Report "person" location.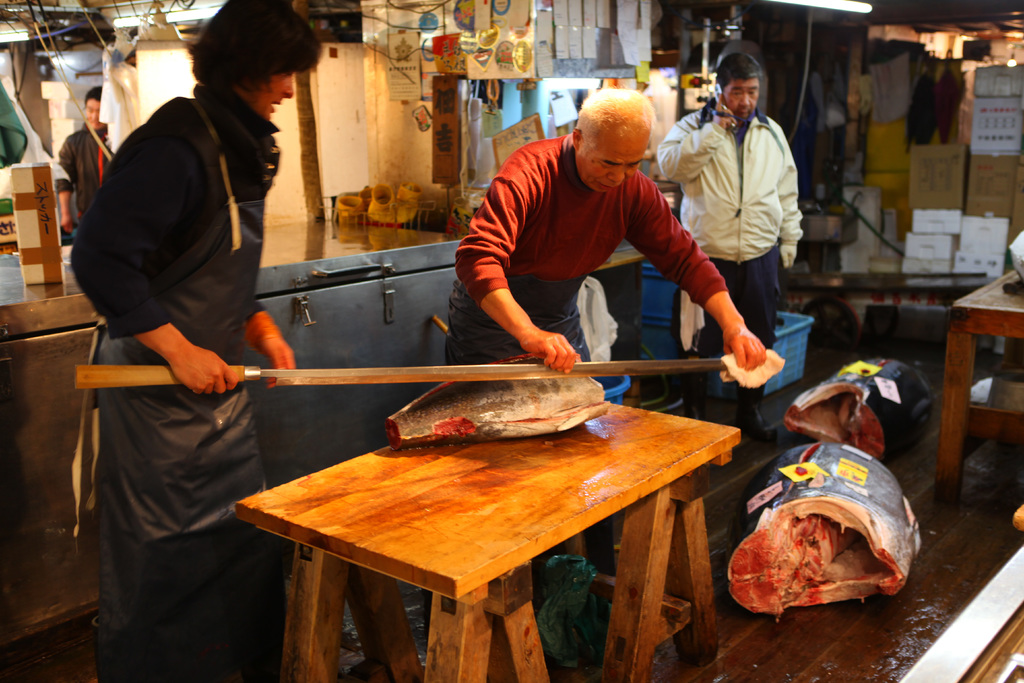
Report: bbox=[652, 53, 800, 441].
